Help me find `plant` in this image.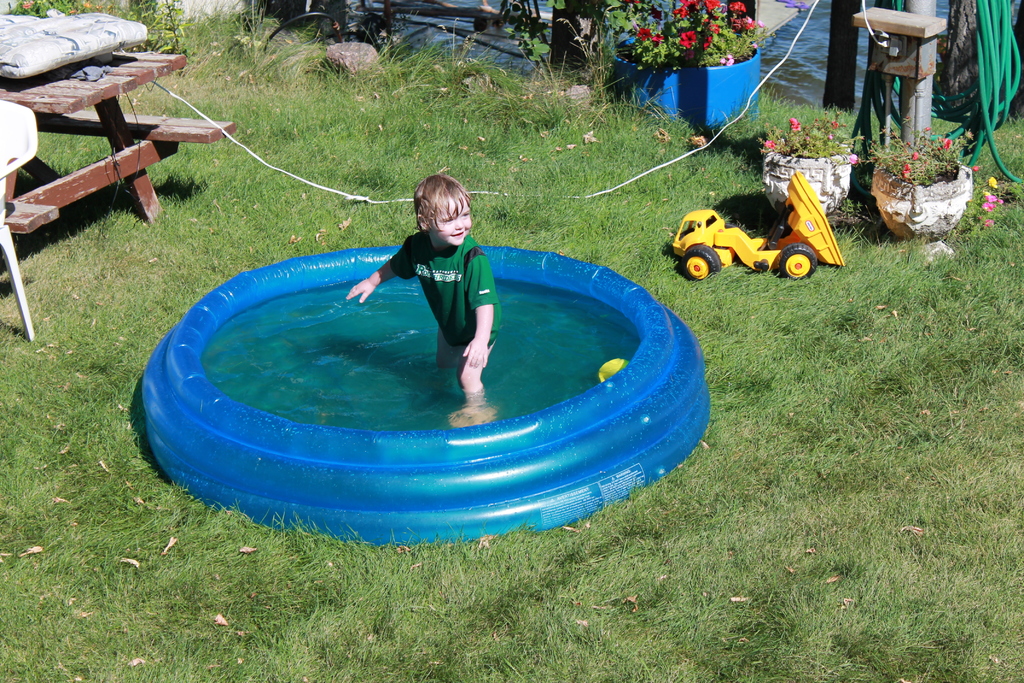
Found it: l=519, t=35, r=548, b=63.
